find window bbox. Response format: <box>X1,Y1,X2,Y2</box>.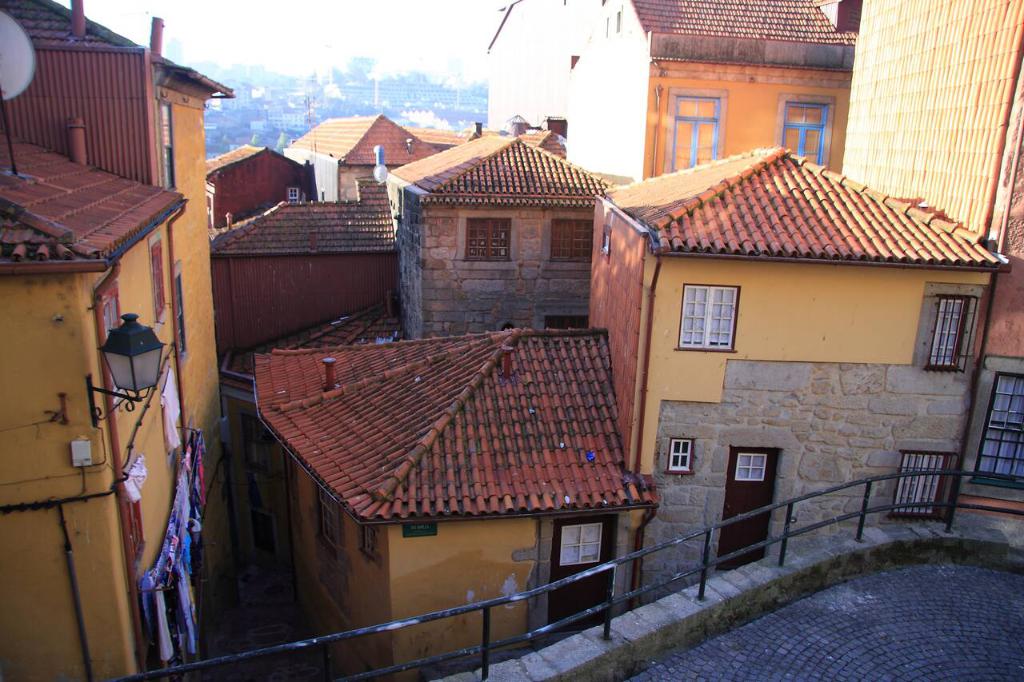
<box>736,453,766,475</box>.
